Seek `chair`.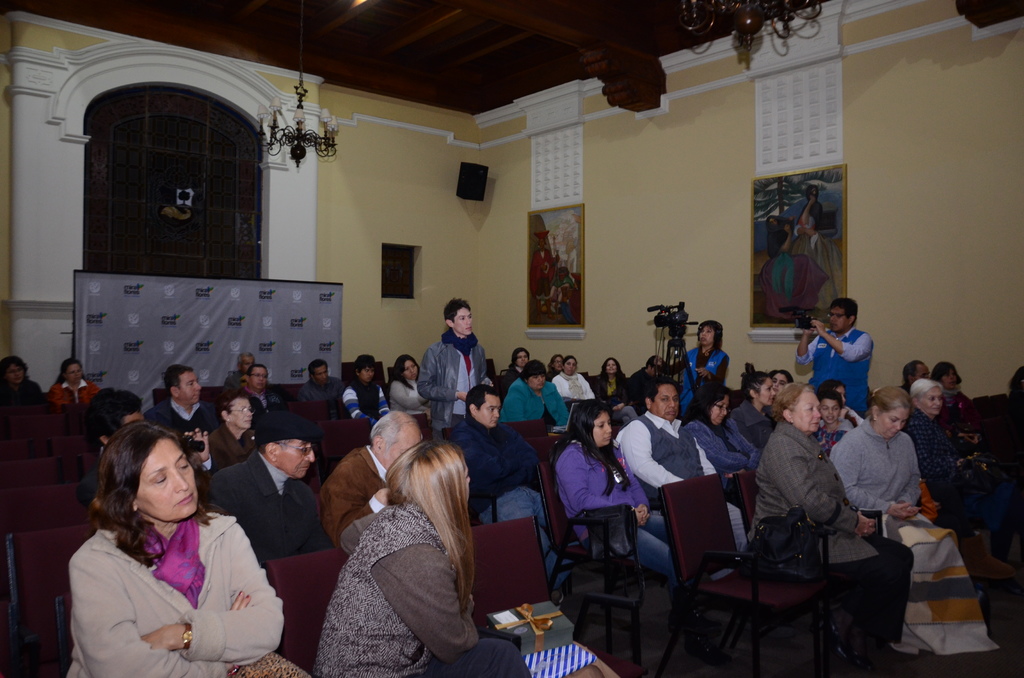
{"left": 262, "top": 547, "right": 346, "bottom": 677}.
